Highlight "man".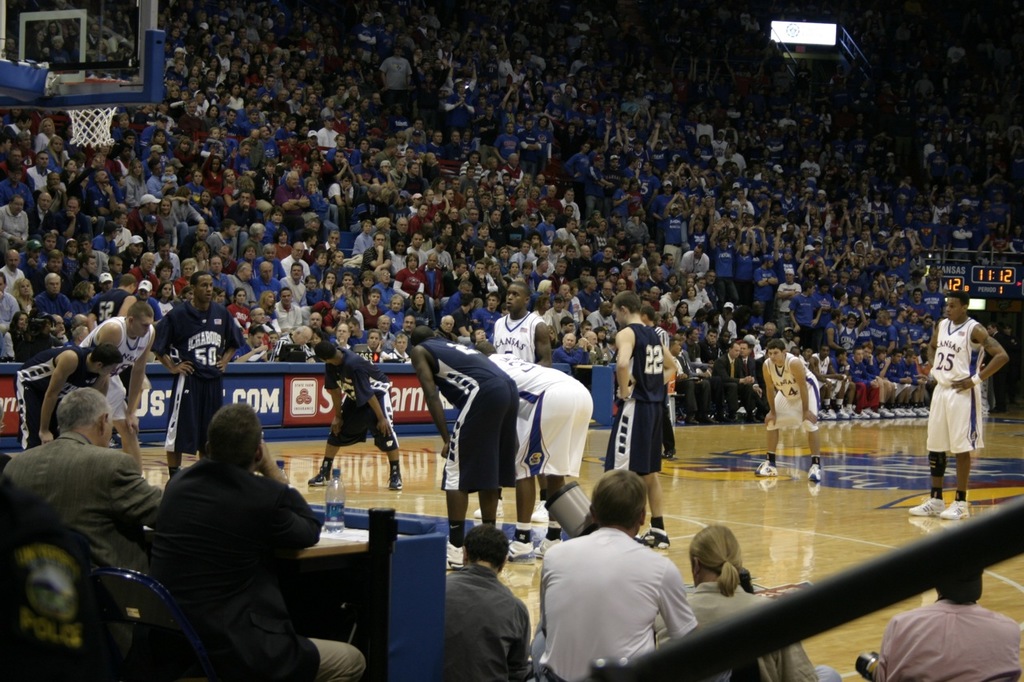
Highlighted region: 299 342 408 491.
